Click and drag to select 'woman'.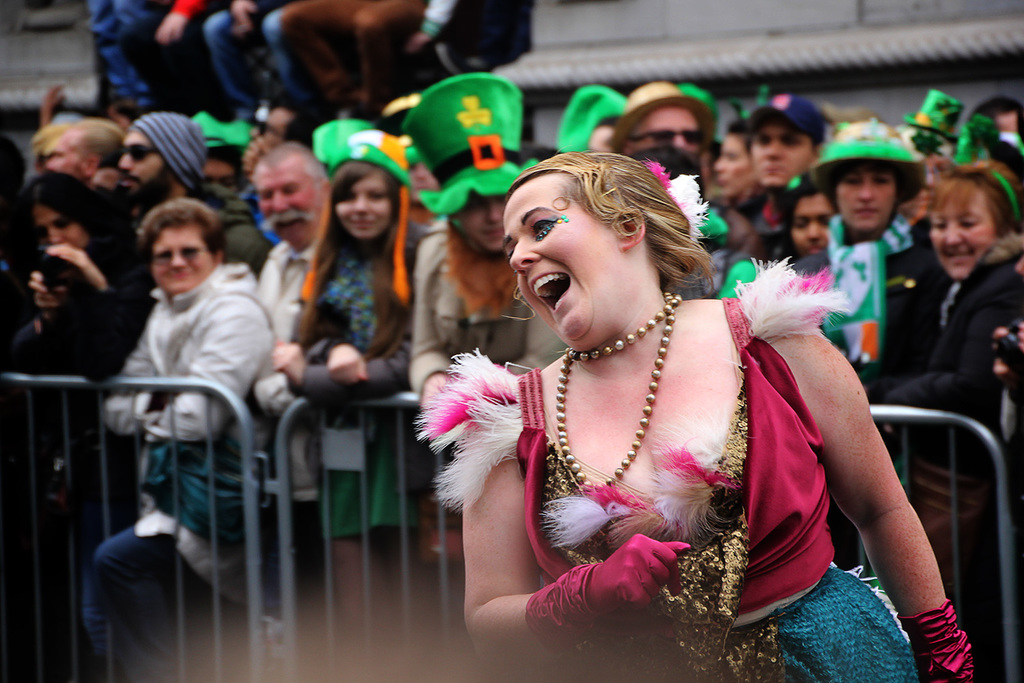
Selection: <box>0,170,154,682</box>.
